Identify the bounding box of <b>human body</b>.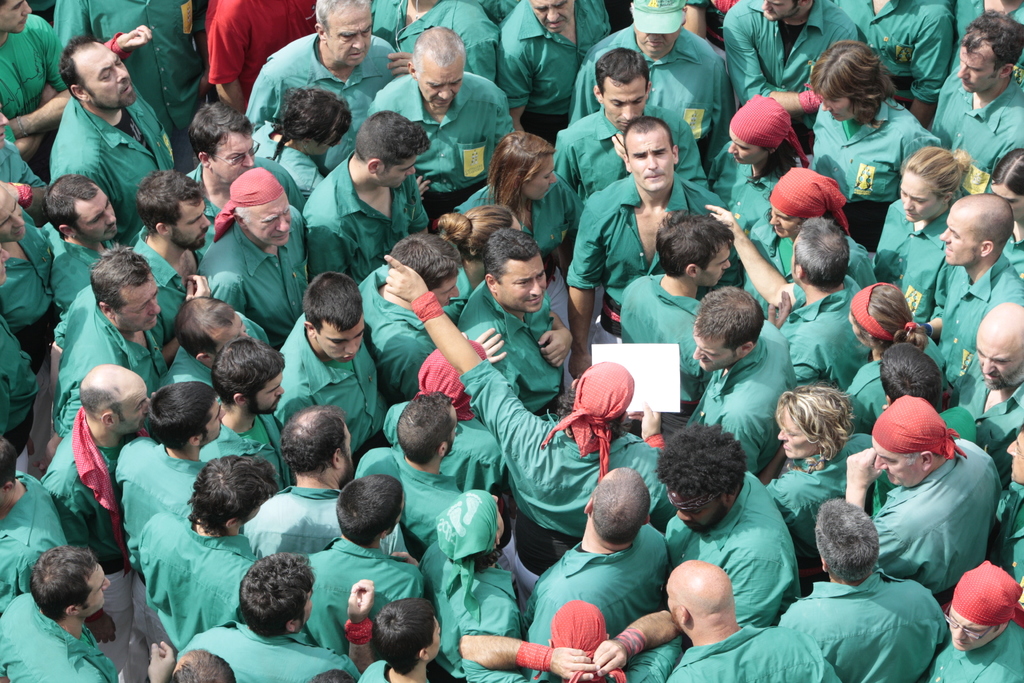
[160,292,270,383].
